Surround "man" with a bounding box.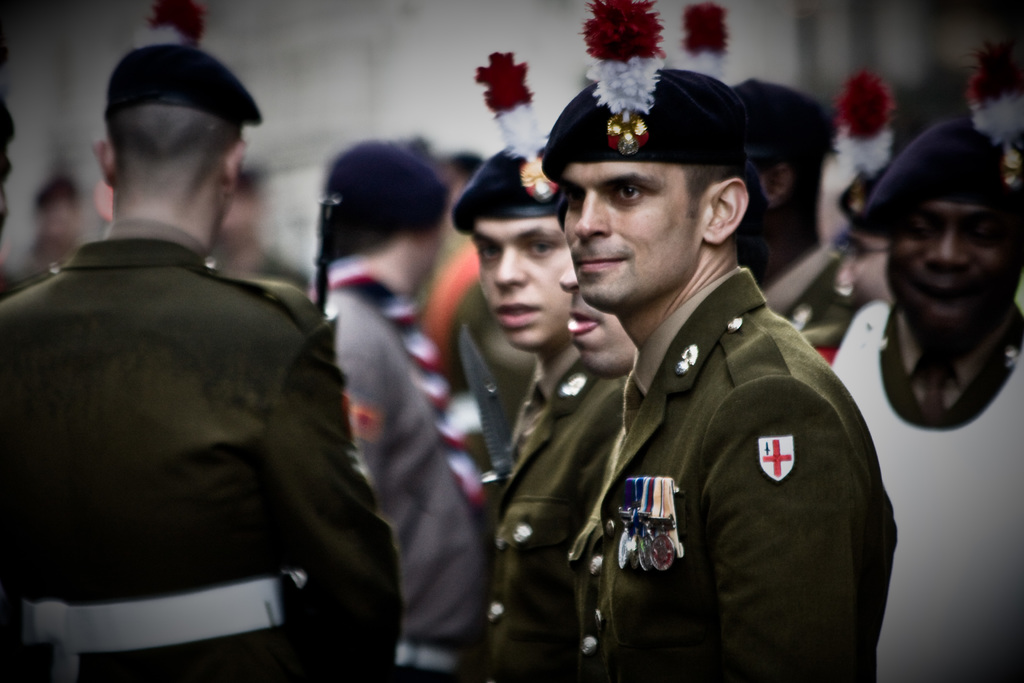
Rect(0, 15, 394, 682).
